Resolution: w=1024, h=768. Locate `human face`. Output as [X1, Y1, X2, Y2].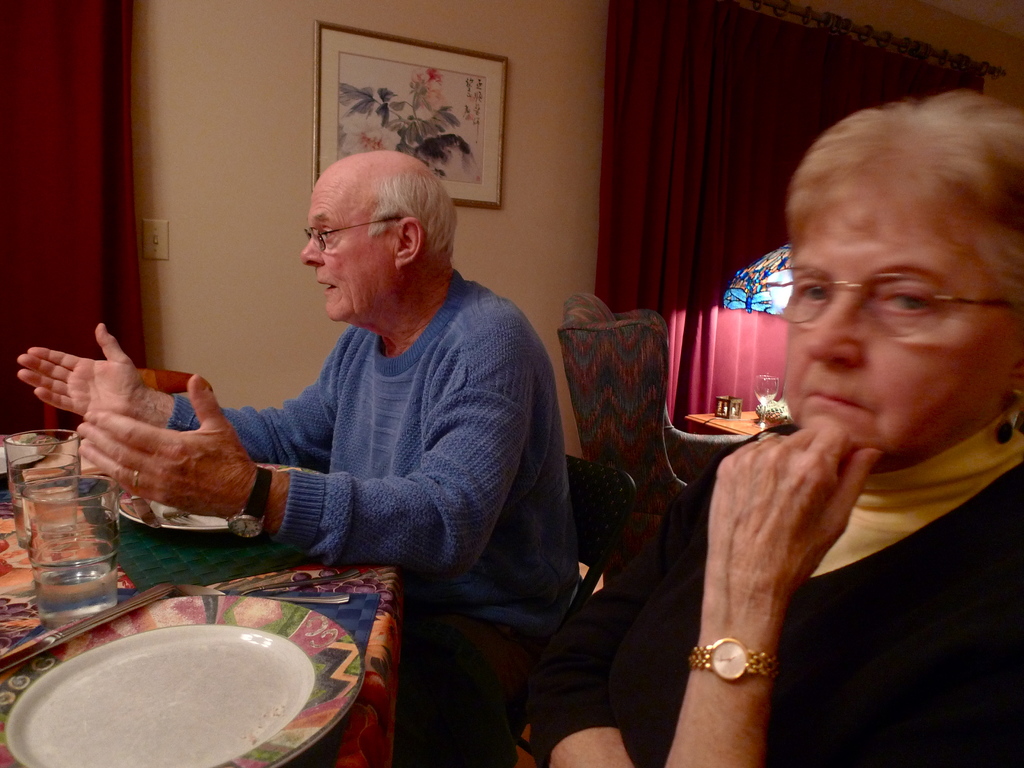
[301, 178, 392, 327].
